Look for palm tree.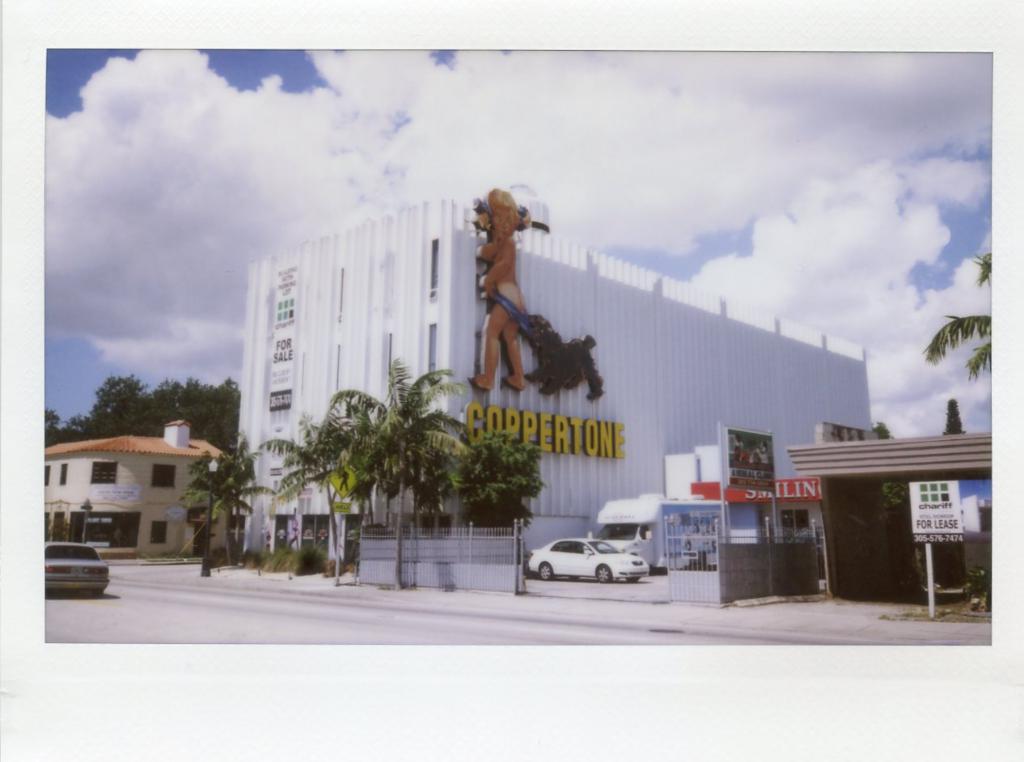
Found: [left=258, top=409, right=362, bottom=581].
